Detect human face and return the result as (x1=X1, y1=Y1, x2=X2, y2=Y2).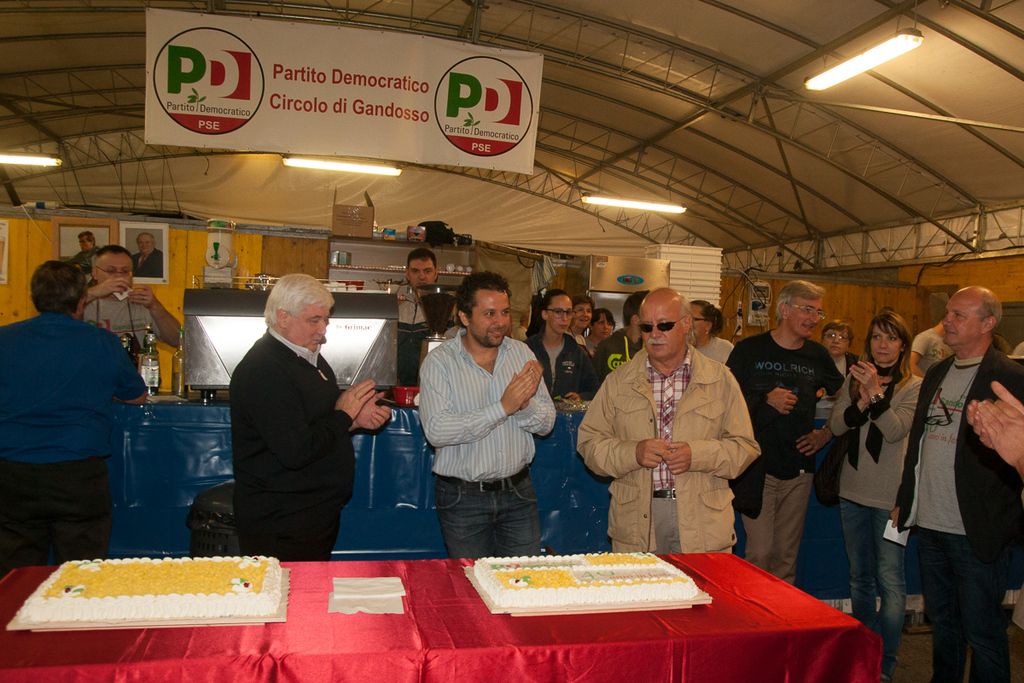
(x1=549, y1=296, x2=571, y2=336).
